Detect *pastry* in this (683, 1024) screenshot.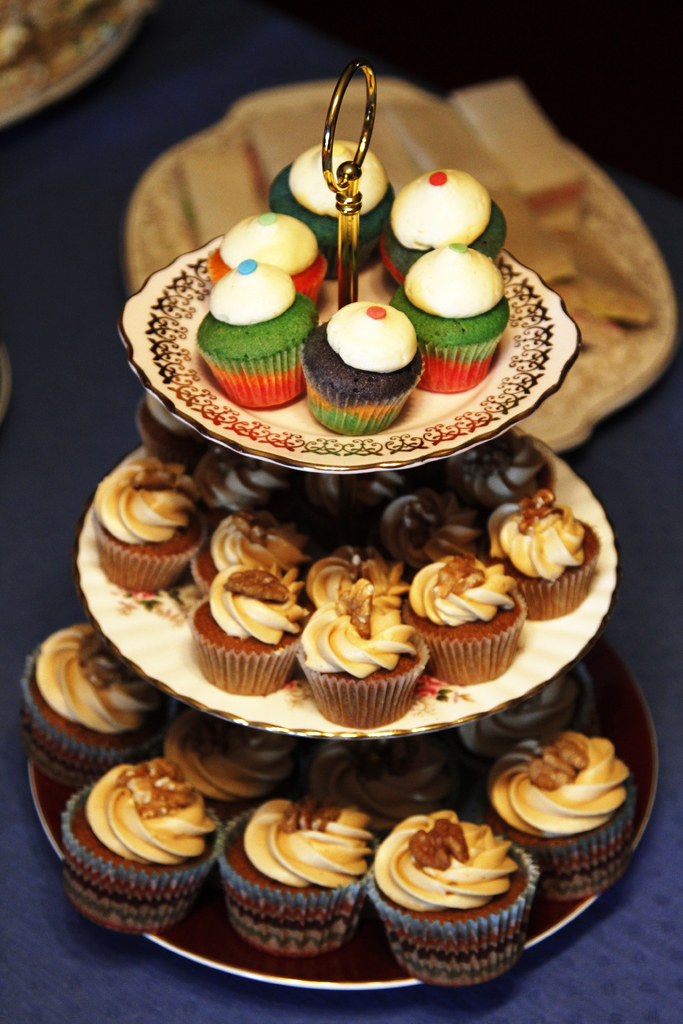
Detection: [22, 620, 173, 785].
